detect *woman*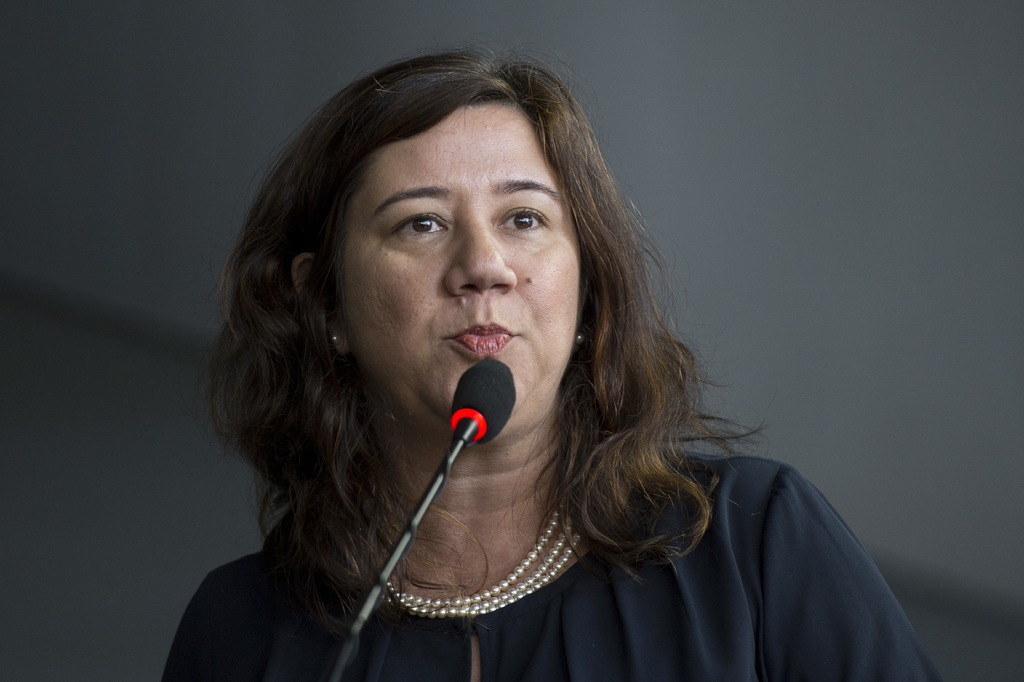
detection(154, 40, 943, 681)
